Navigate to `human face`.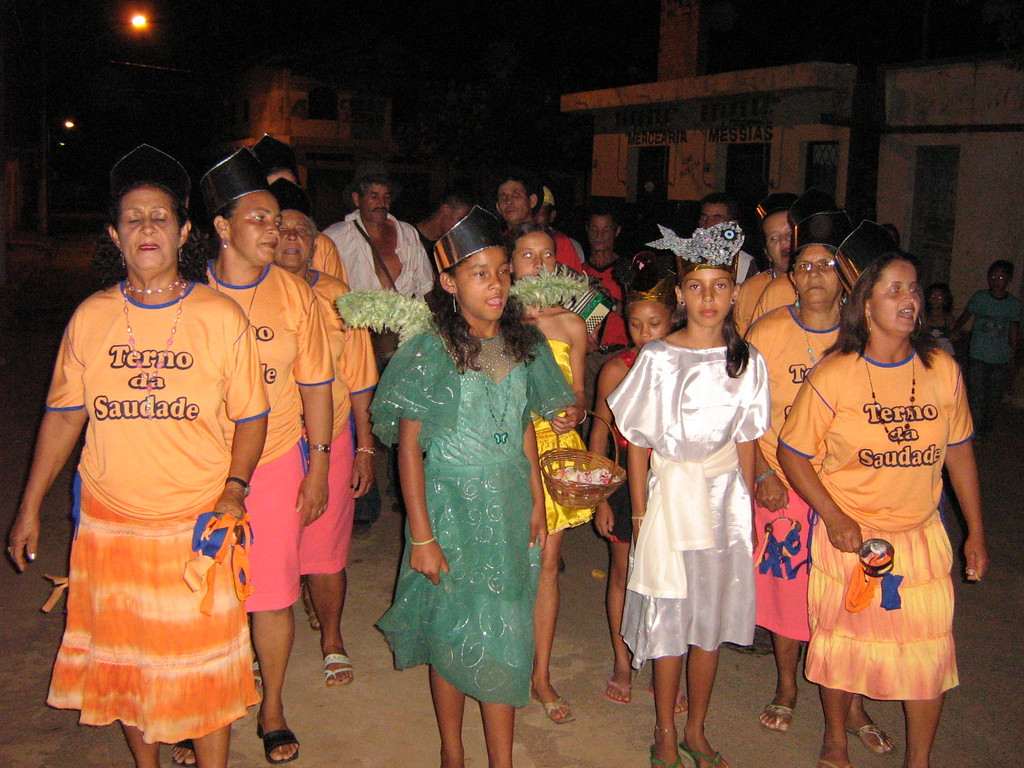
Navigation target: detection(458, 245, 510, 315).
